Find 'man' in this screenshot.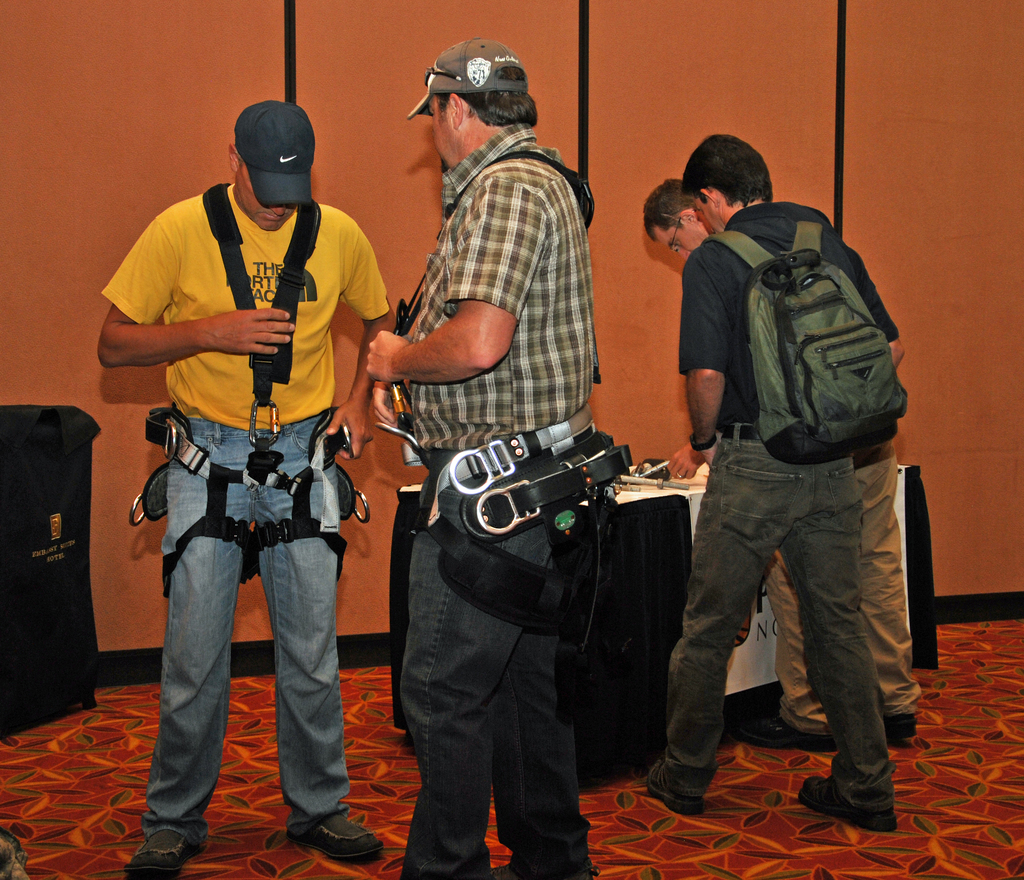
The bounding box for 'man' is <box>99,105,397,879</box>.
